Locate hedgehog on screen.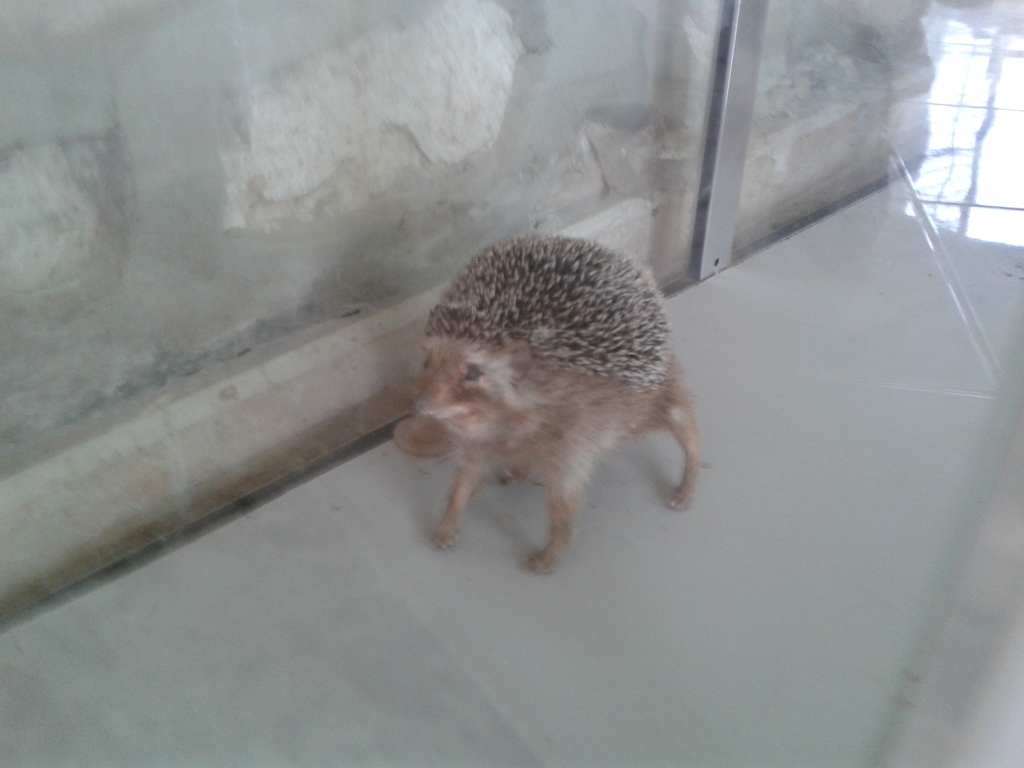
On screen at bbox(408, 230, 703, 577).
